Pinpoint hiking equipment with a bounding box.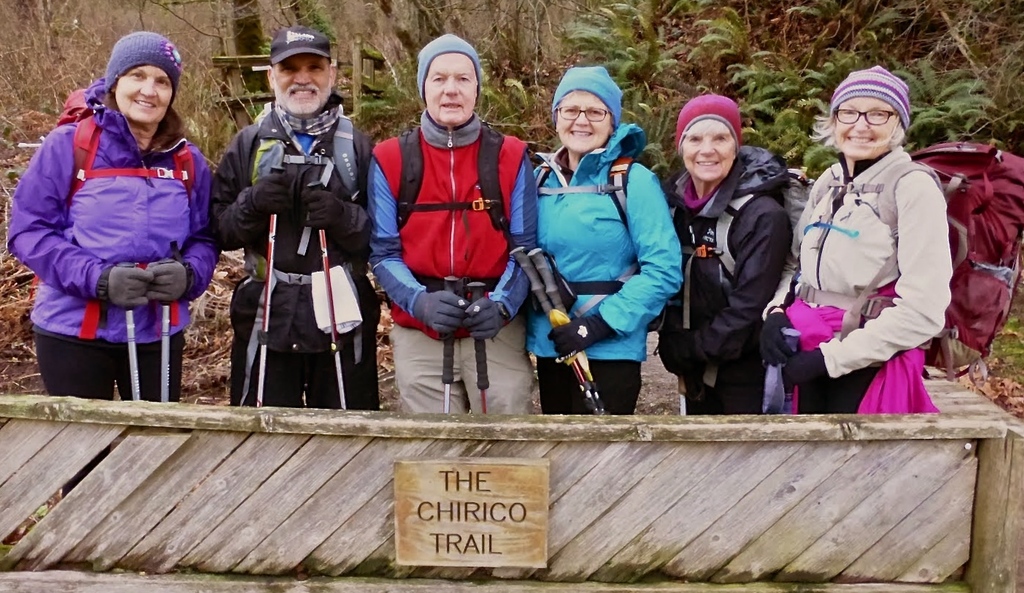
pyautogui.locateOnScreen(782, 347, 825, 399).
